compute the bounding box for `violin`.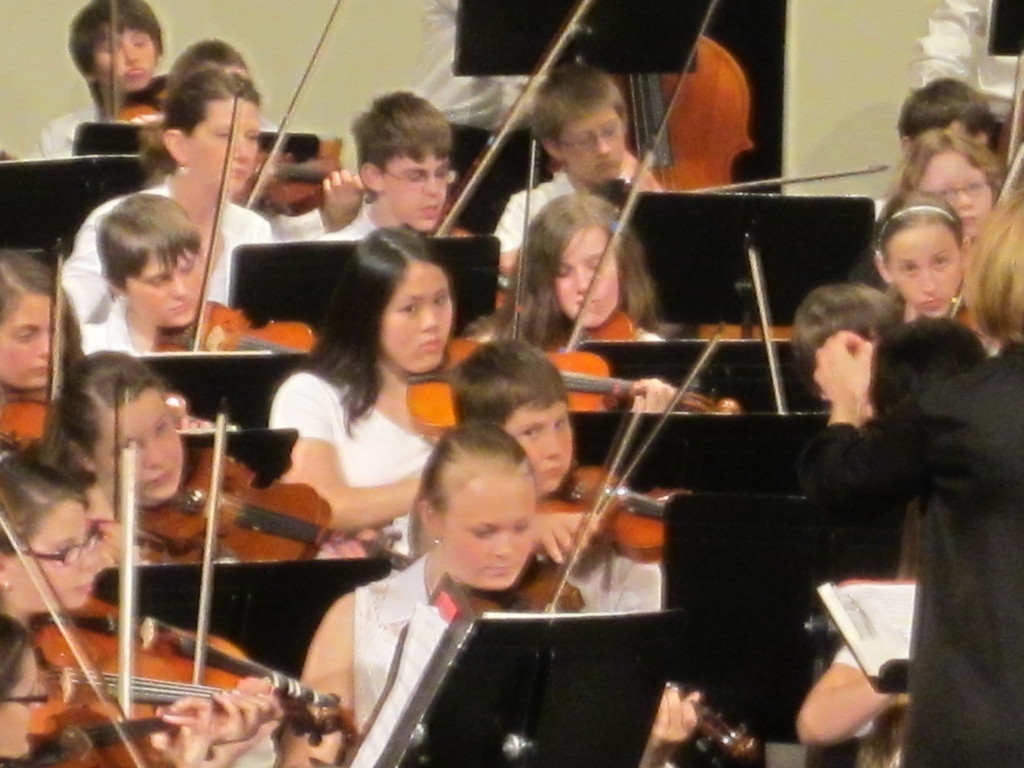
pyautogui.locateOnScreen(0, 495, 356, 767).
